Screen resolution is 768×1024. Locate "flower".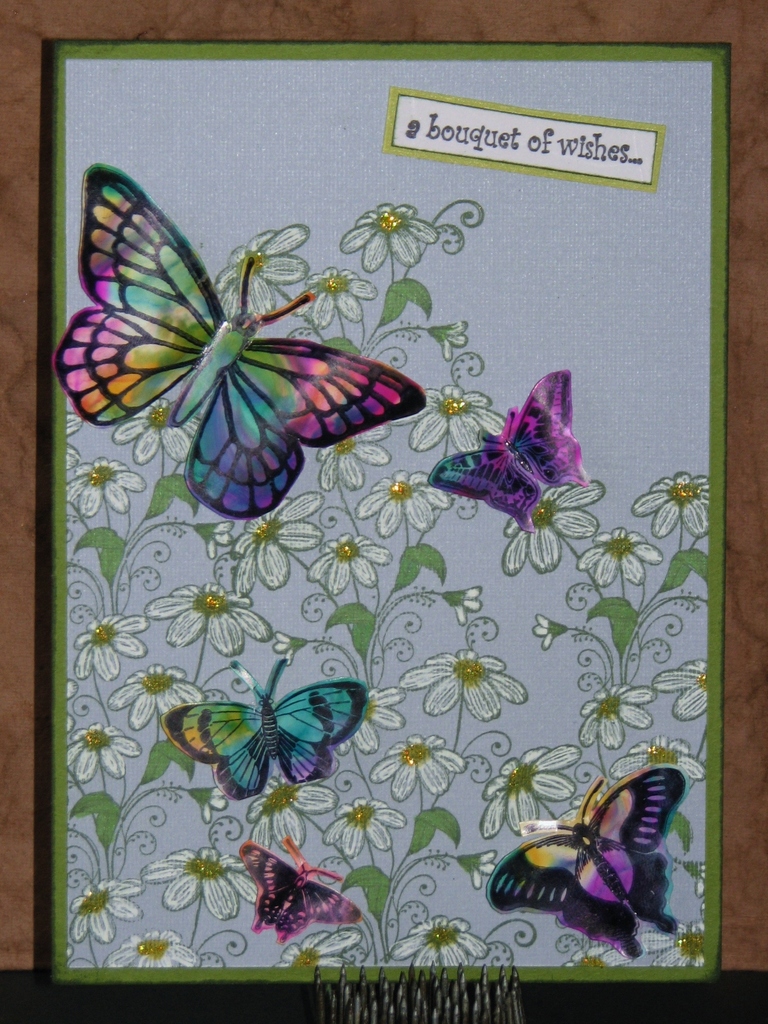
(x1=106, y1=925, x2=202, y2=965).
